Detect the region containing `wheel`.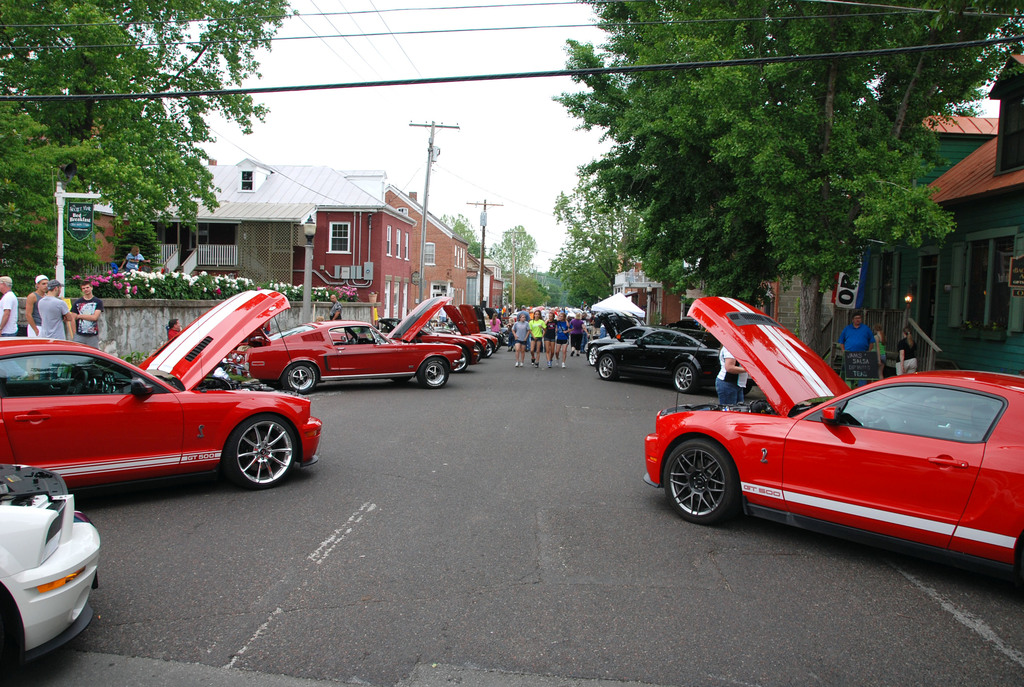
box=[484, 338, 495, 361].
